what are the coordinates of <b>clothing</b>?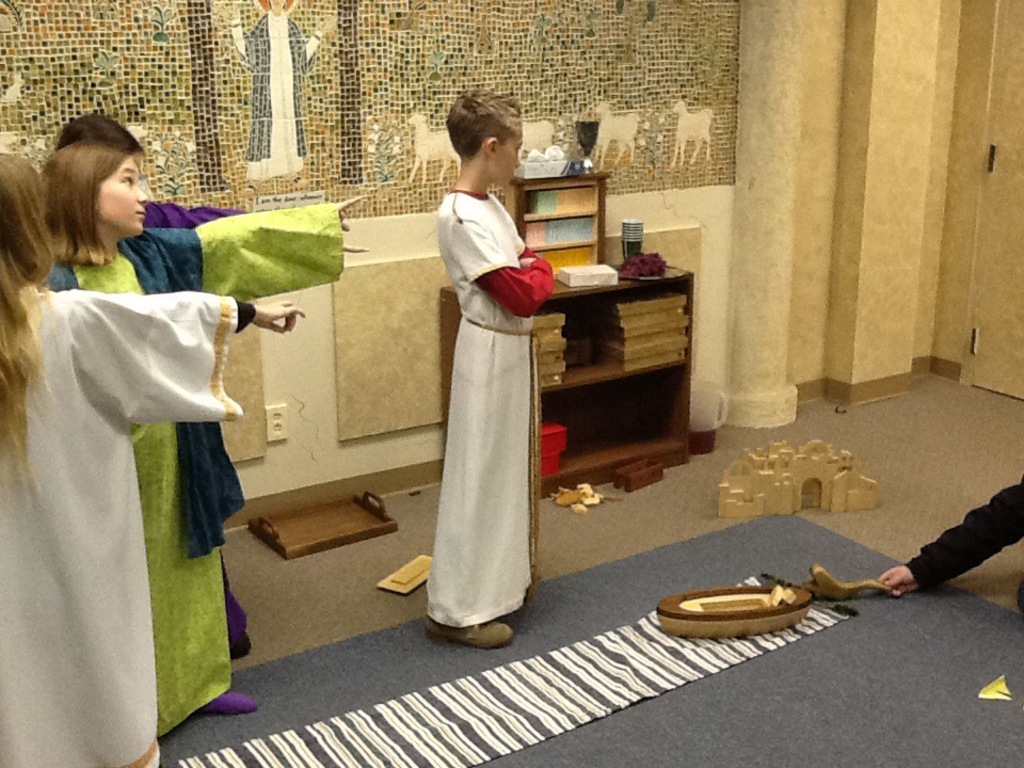
{"left": 903, "top": 474, "right": 1023, "bottom": 623}.
